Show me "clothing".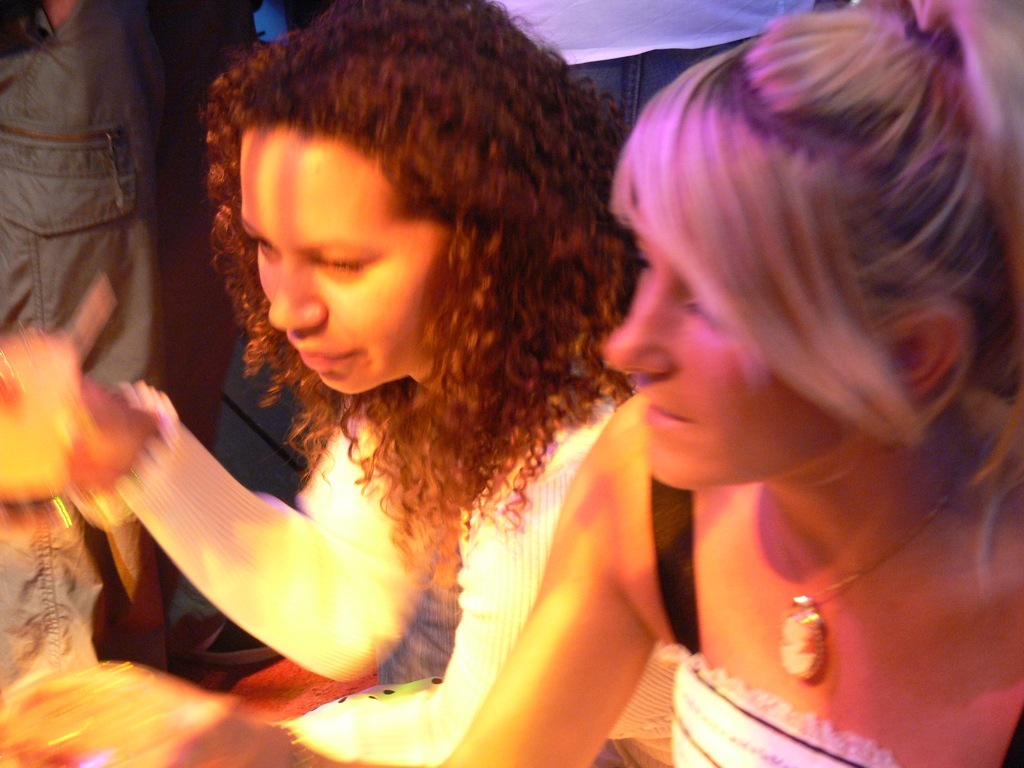
"clothing" is here: (116, 383, 675, 767).
